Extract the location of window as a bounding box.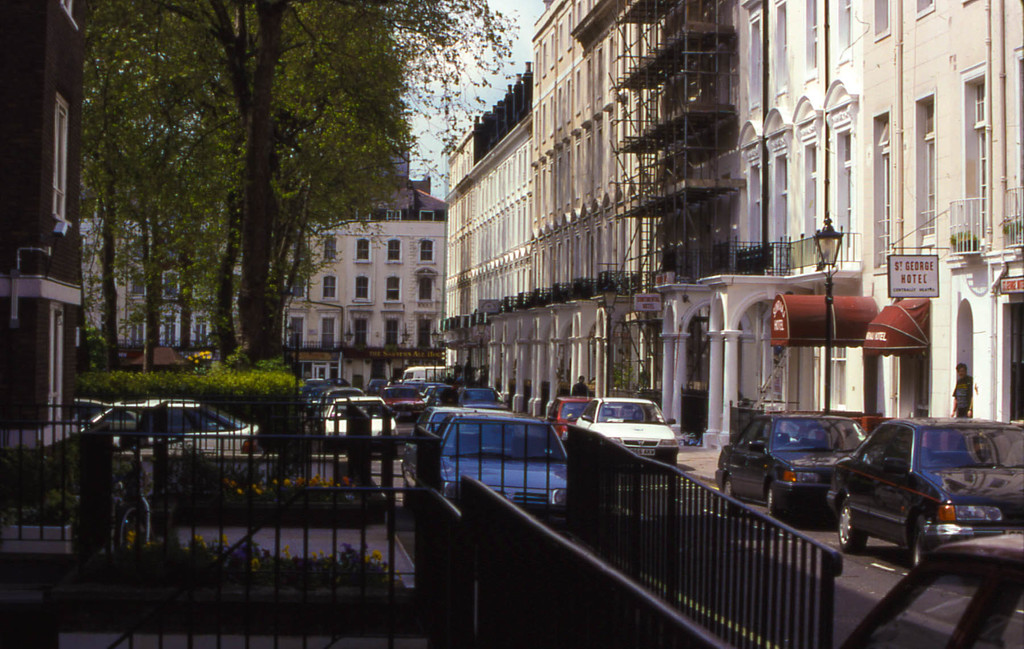
<bbox>292, 276, 303, 299</bbox>.
